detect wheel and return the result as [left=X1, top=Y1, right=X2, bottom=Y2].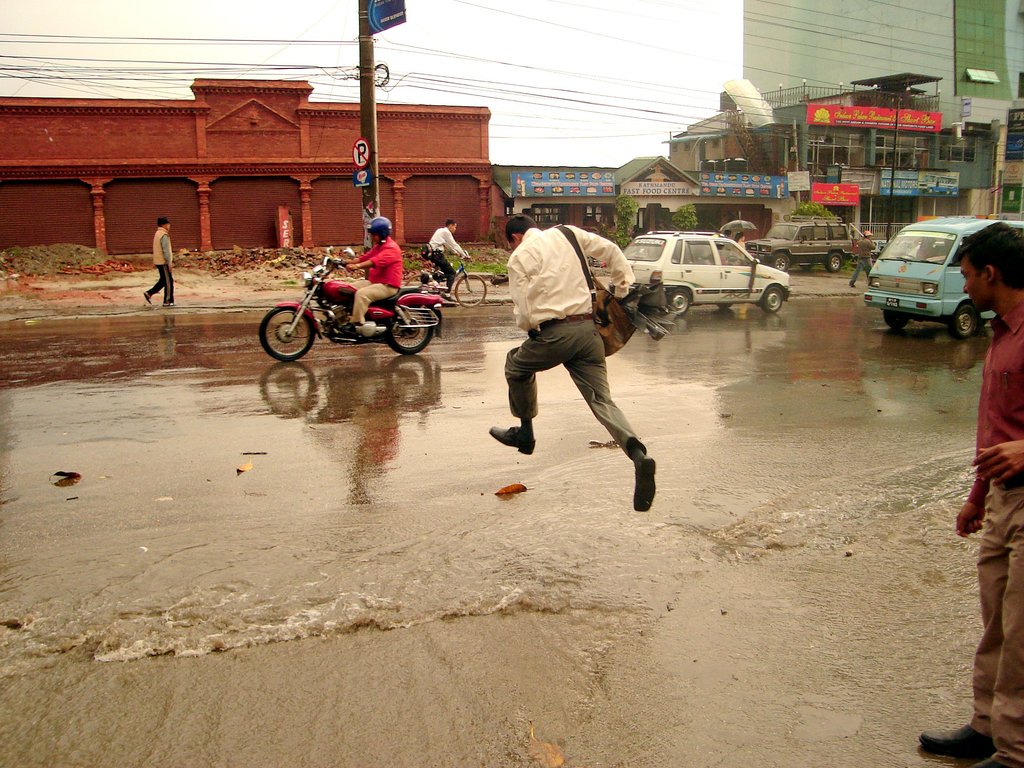
[left=255, top=303, right=317, bottom=360].
